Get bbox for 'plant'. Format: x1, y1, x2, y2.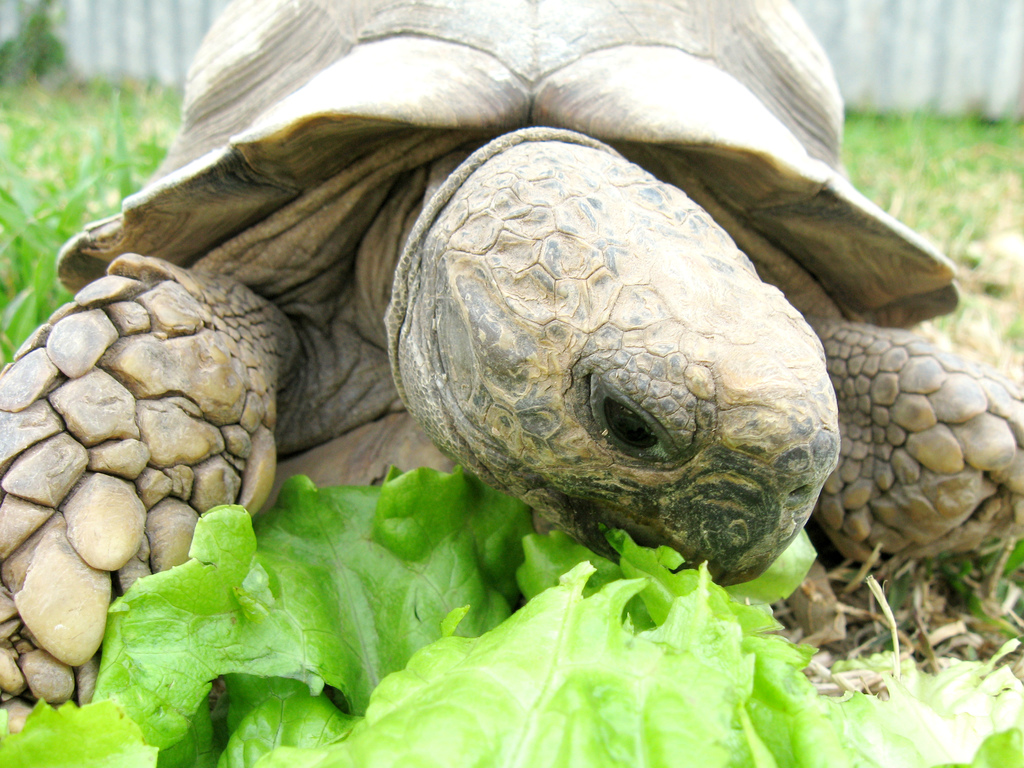
0, 0, 174, 384.
